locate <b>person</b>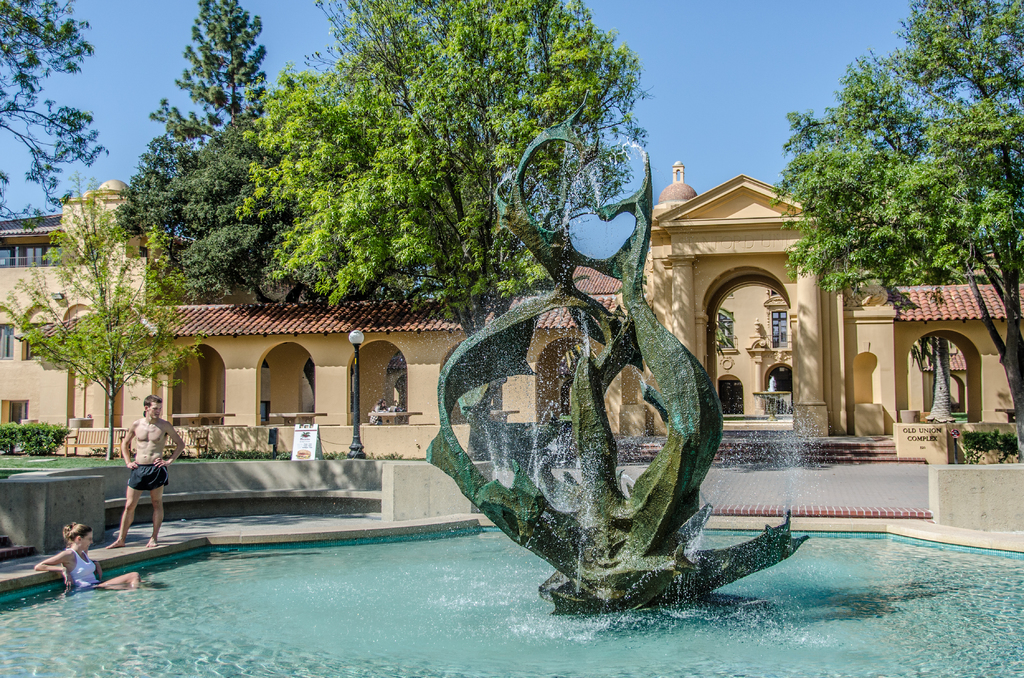
[108, 401, 187, 552]
